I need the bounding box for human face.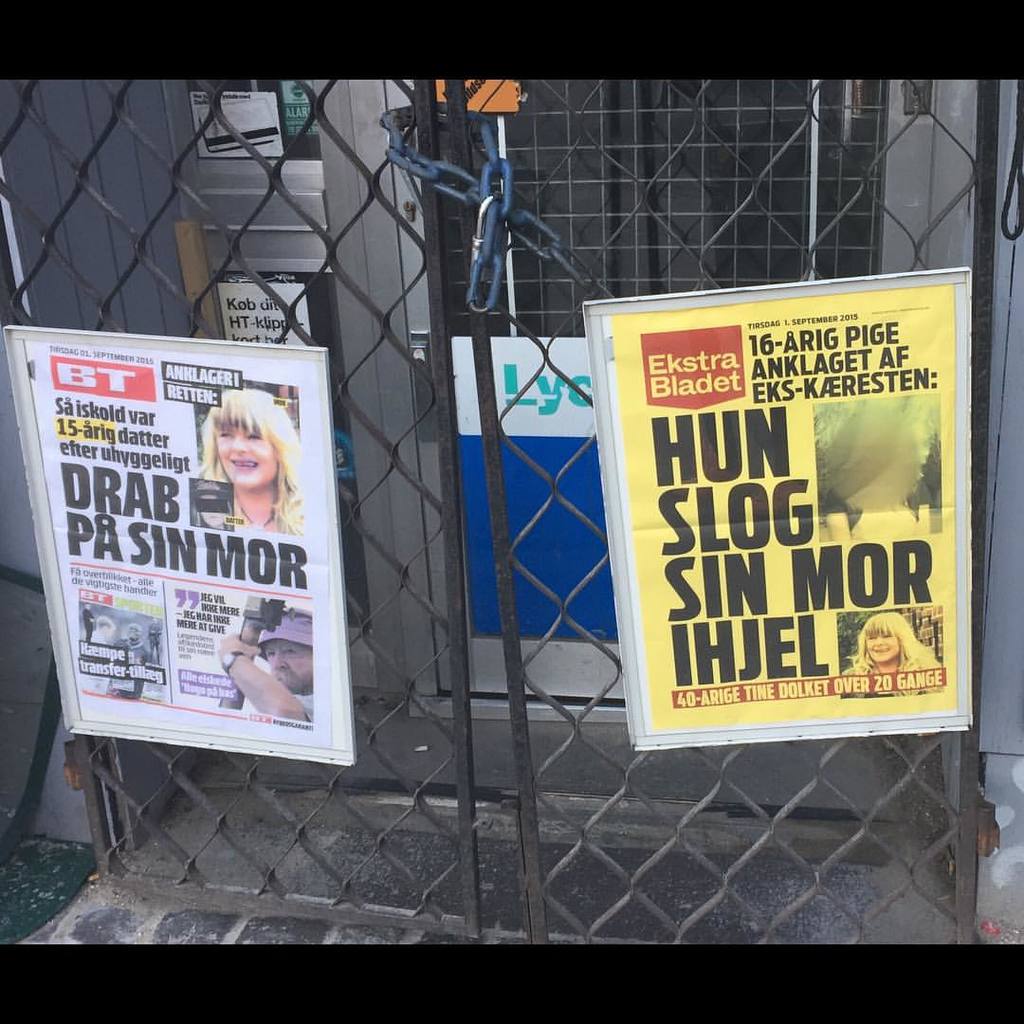
Here it is: [left=864, top=629, right=901, bottom=667].
